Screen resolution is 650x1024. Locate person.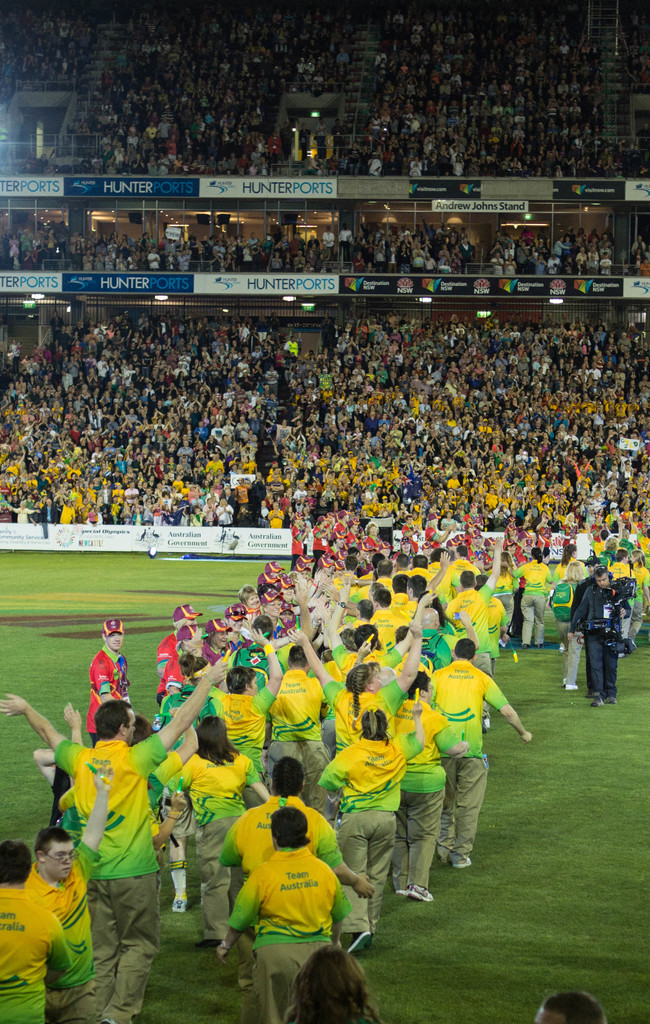
BBox(563, 560, 642, 711).
